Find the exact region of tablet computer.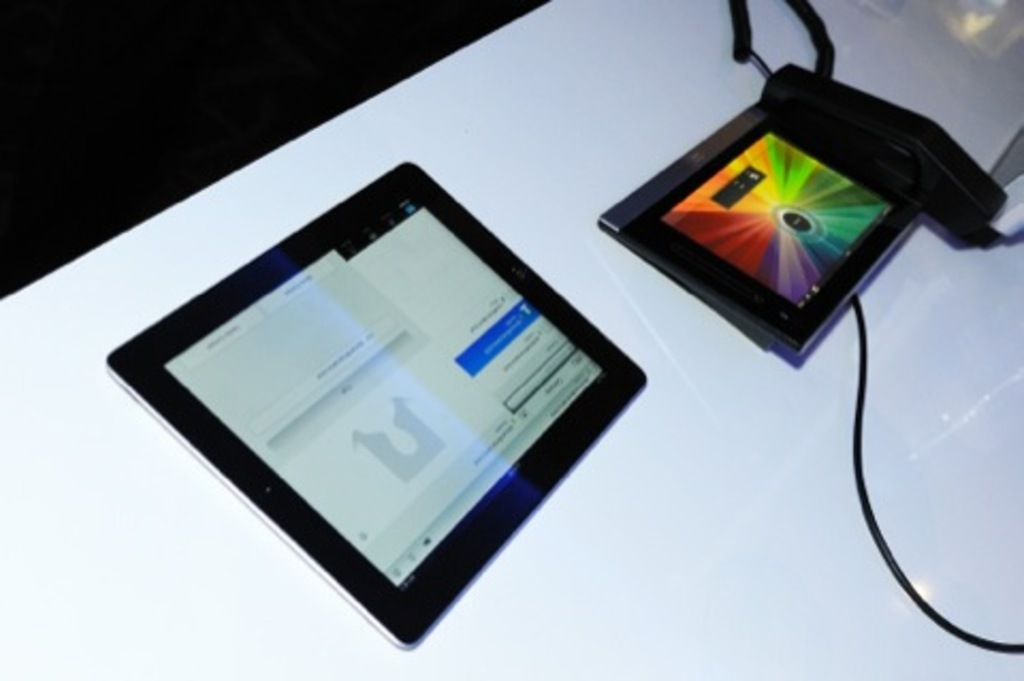
Exact region: {"x1": 105, "y1": 162, "x2": 649, "y2": 651}.
